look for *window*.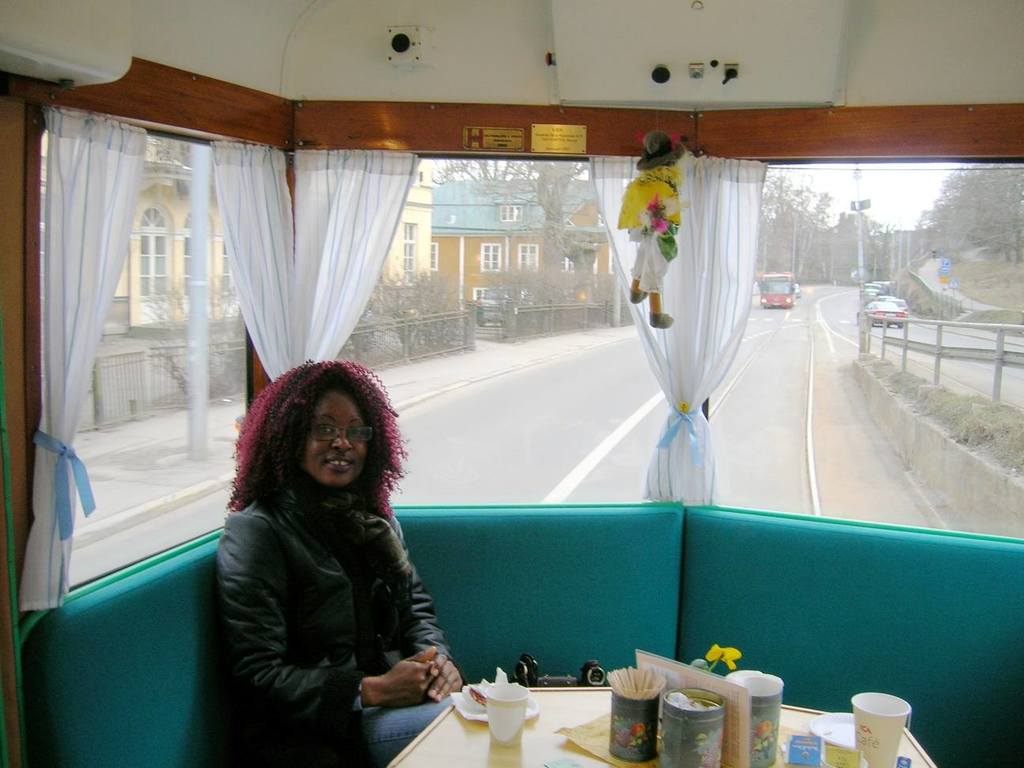
Found: box(559, 256, 572, 269).
